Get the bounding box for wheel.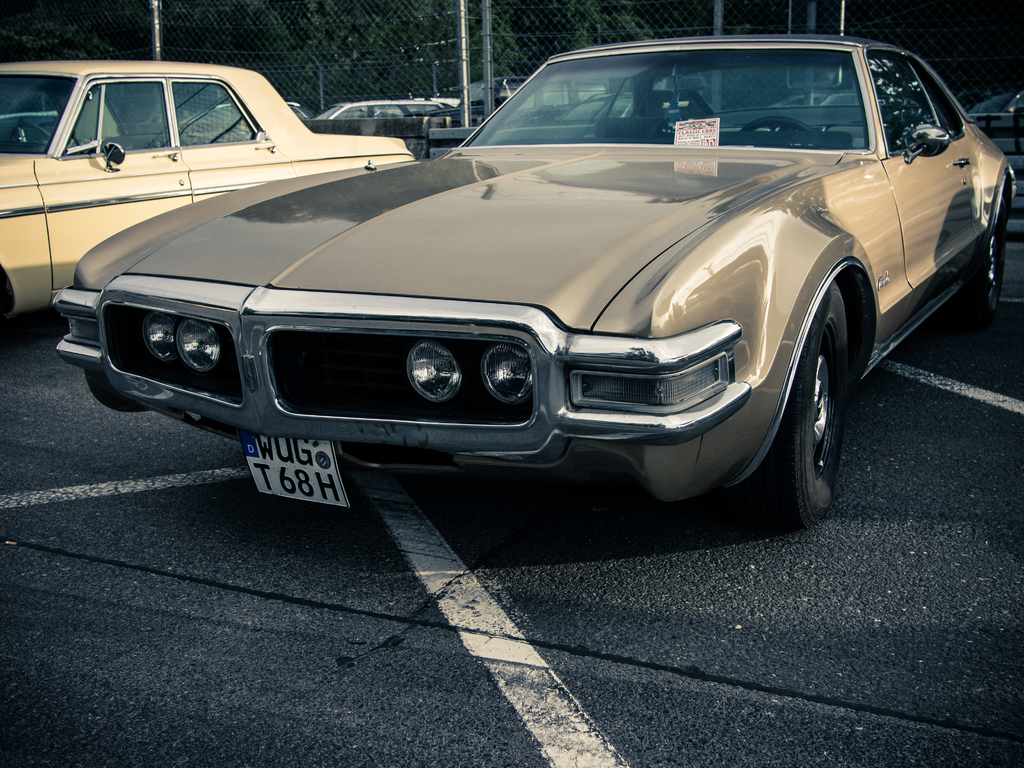
[left=761, top=262, right=866, bottom=514].
